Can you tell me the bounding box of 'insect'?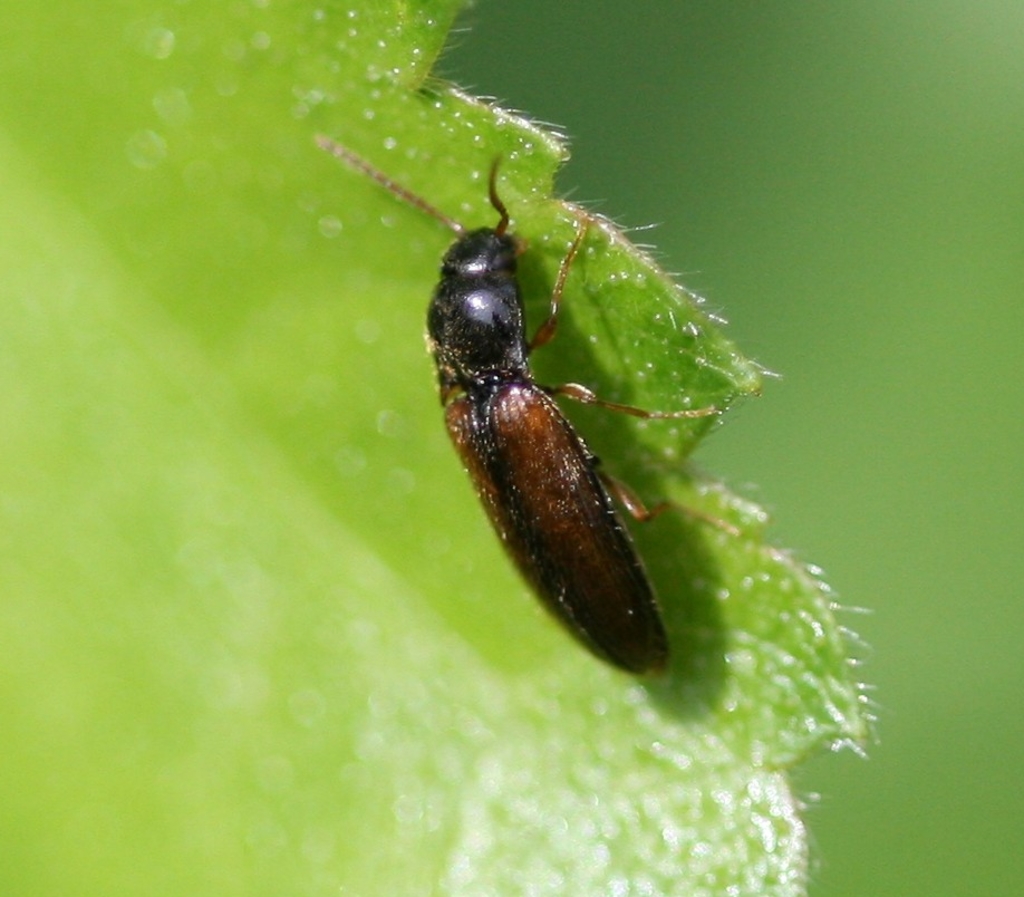
bbox=(307, 137, 750, 683).
